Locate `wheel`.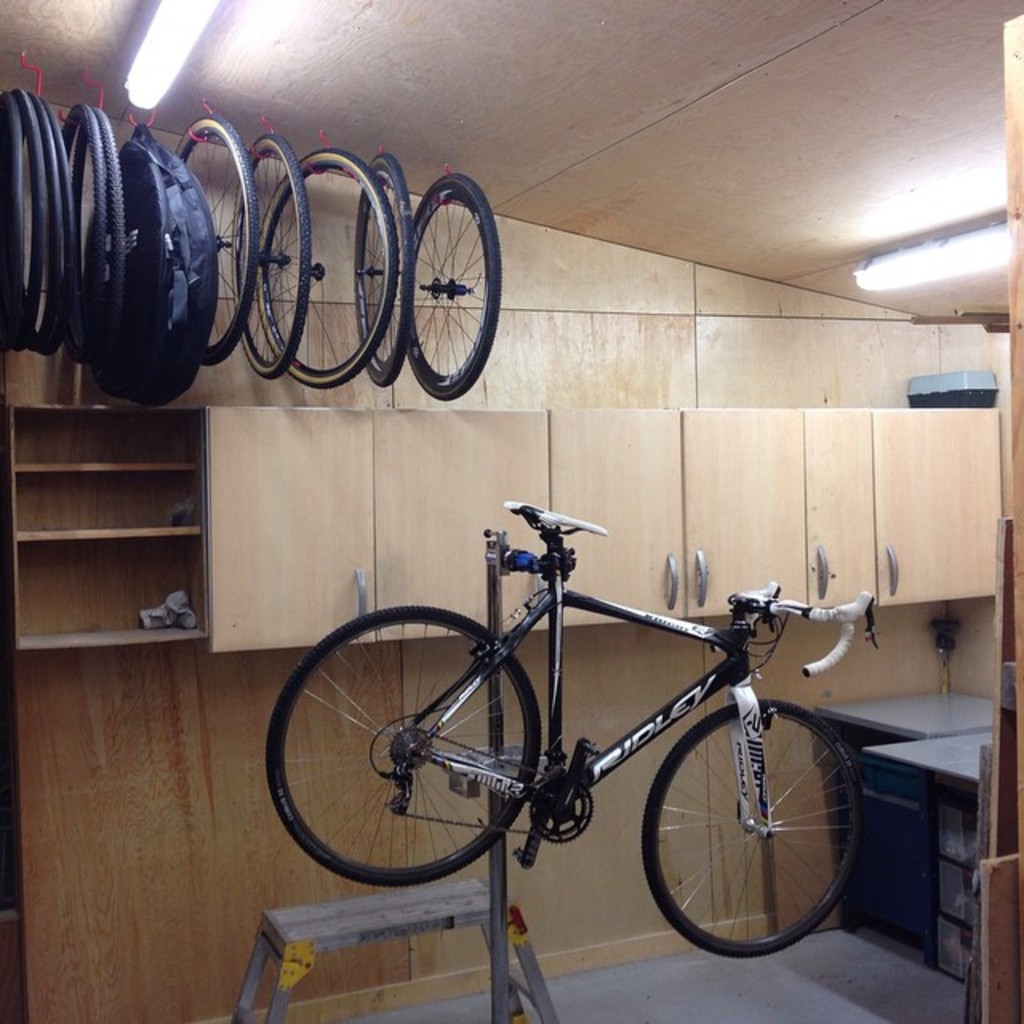
Bounding box: (x1=93, y1=109, x2=126, y2=371).
